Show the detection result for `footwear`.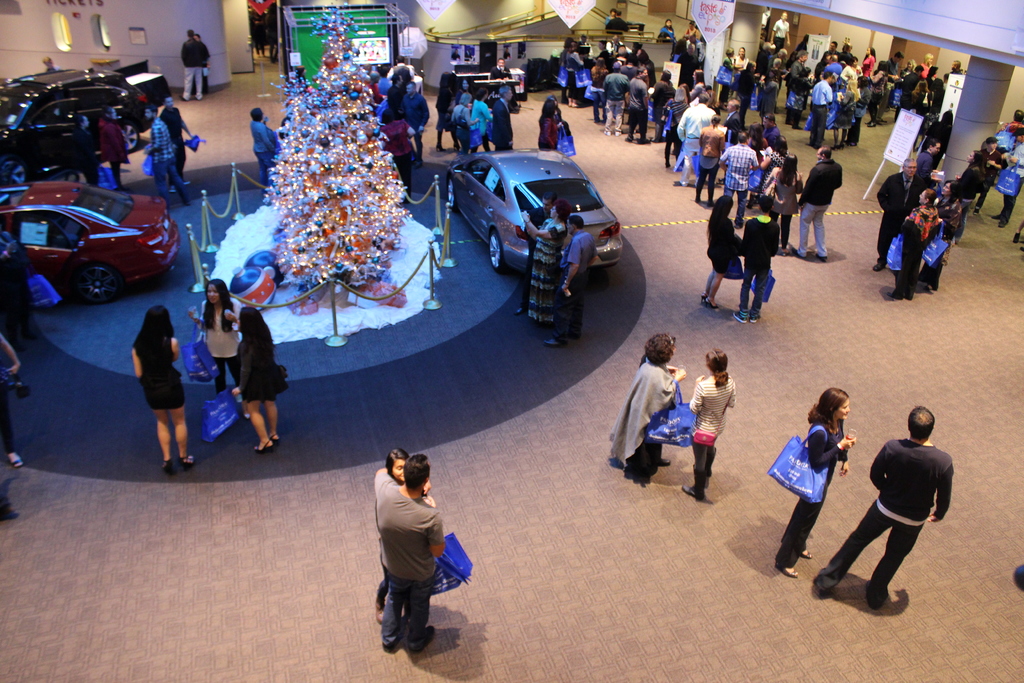
<region>602, 129, 613, 138</region>.
